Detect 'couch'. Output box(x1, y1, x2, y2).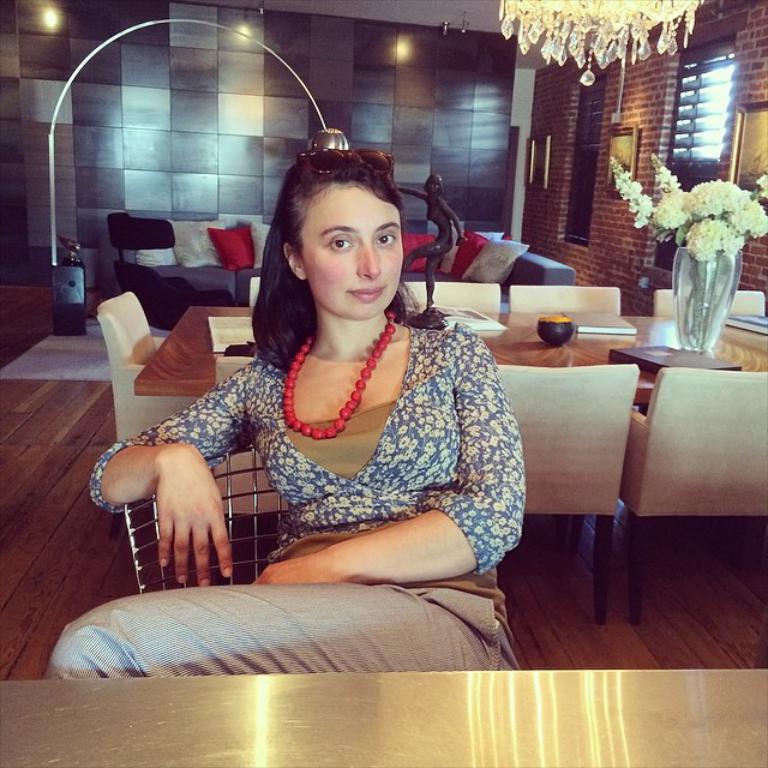
box(106, 212, 275, 329).
